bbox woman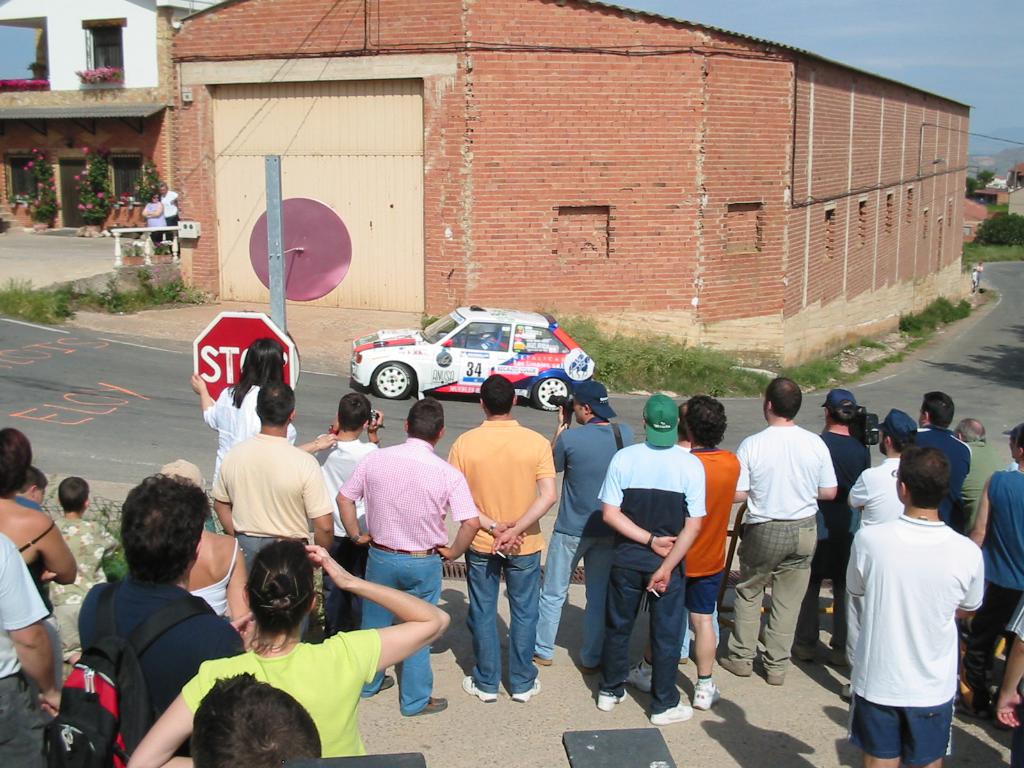
box=[159, 457, 254, 622]
